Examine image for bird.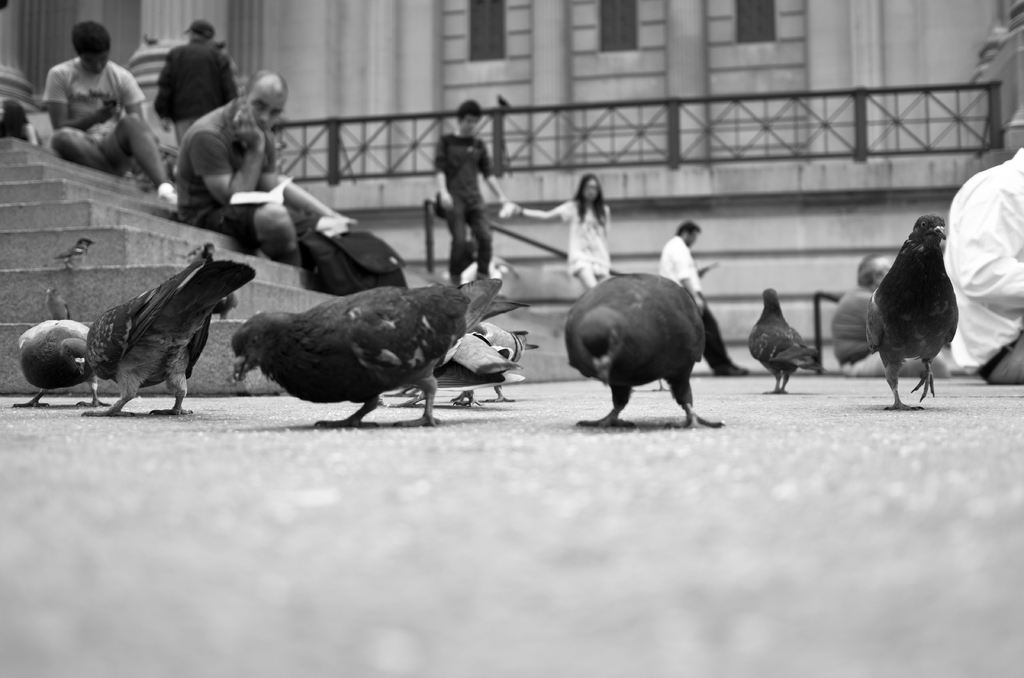
Examination result: Rect(31, 247, 242, 405).
